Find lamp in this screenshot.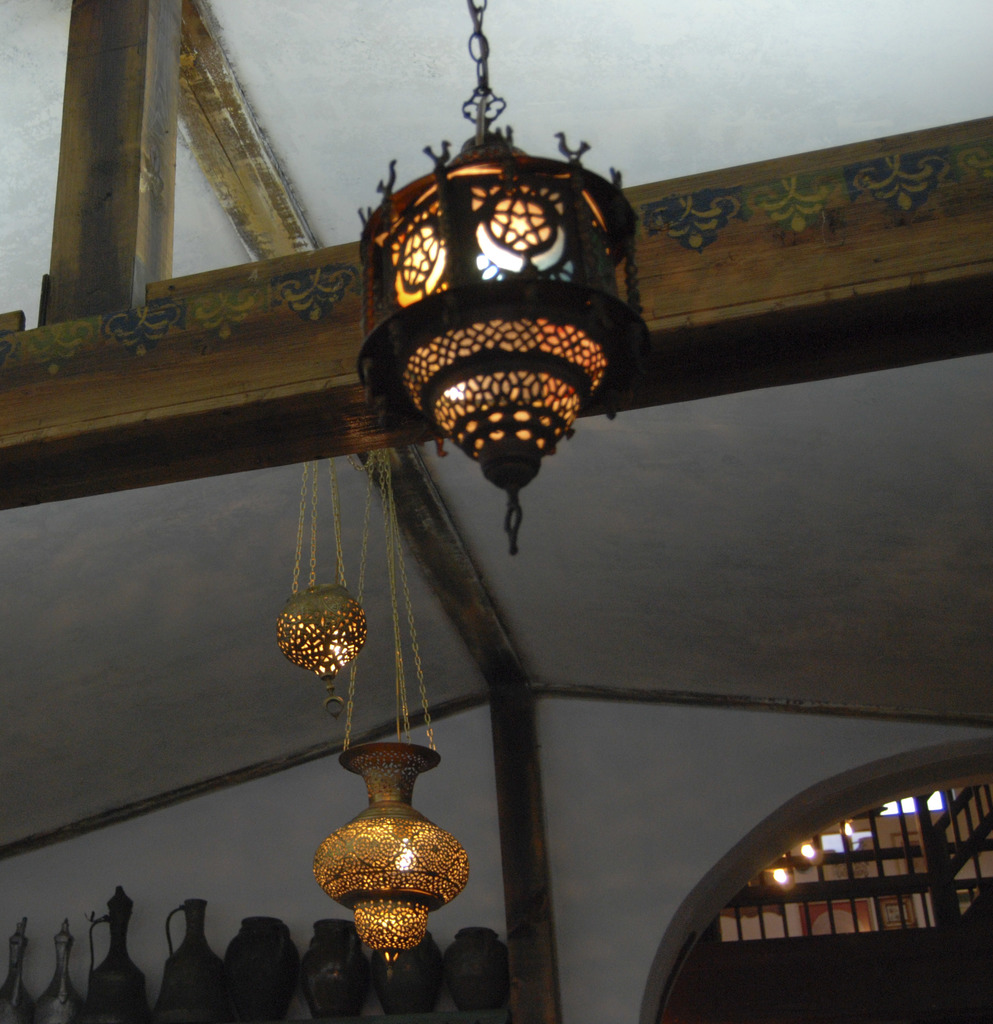
The bounding box for lamp is BBox(353, 0, 661, 547).
